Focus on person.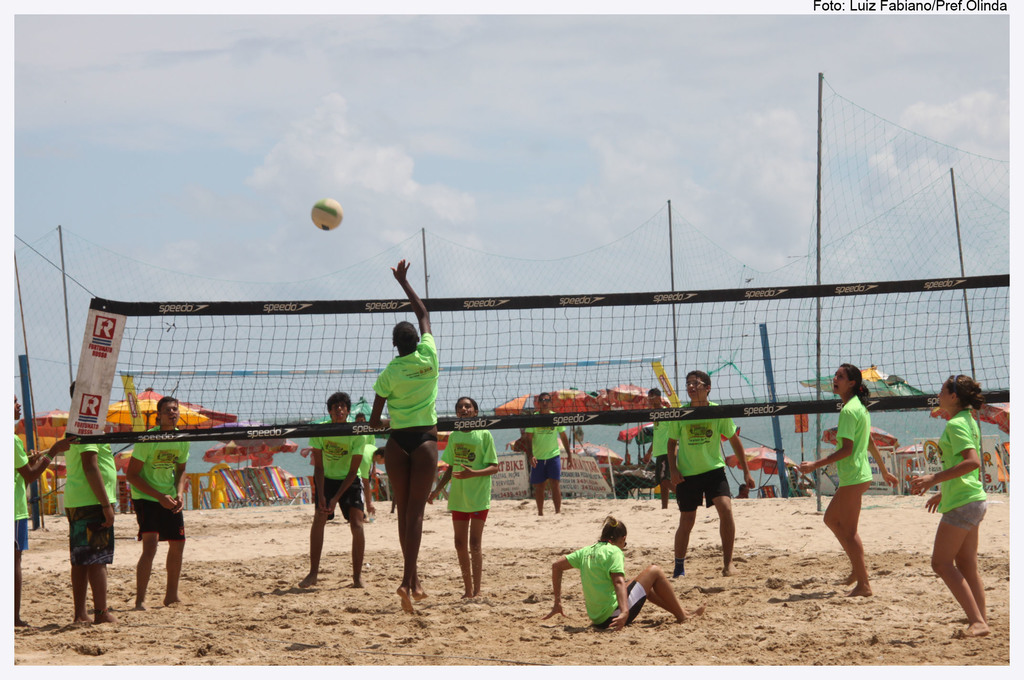
Focused at bbox(908, 371, 995, 636).
